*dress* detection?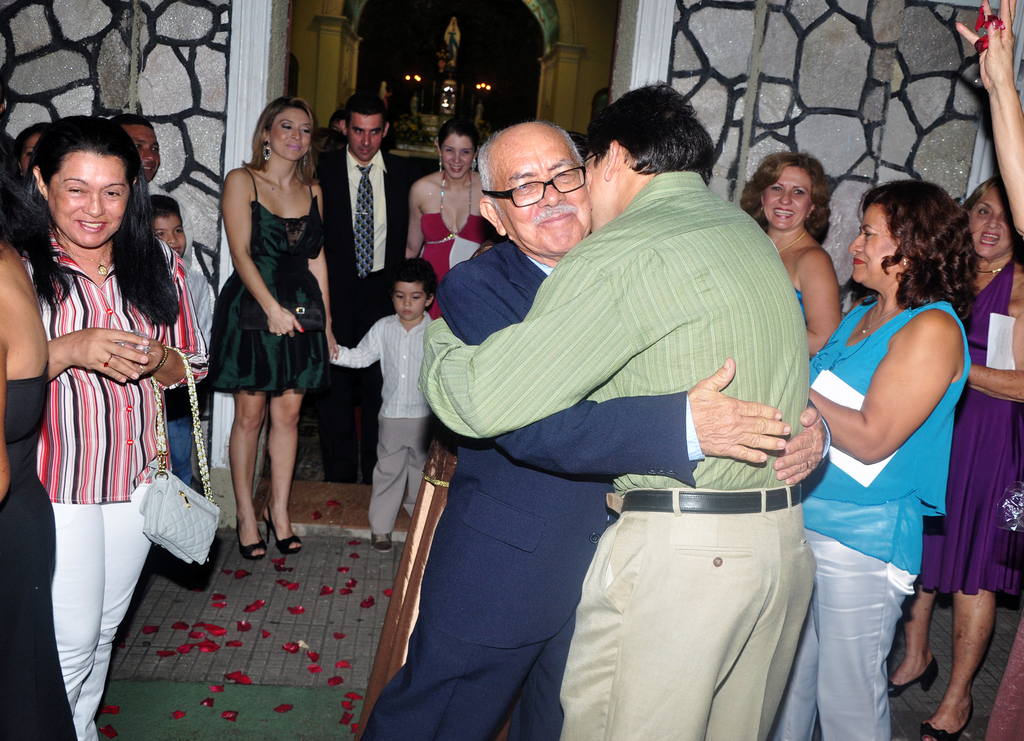
(917,253,1018,606)
